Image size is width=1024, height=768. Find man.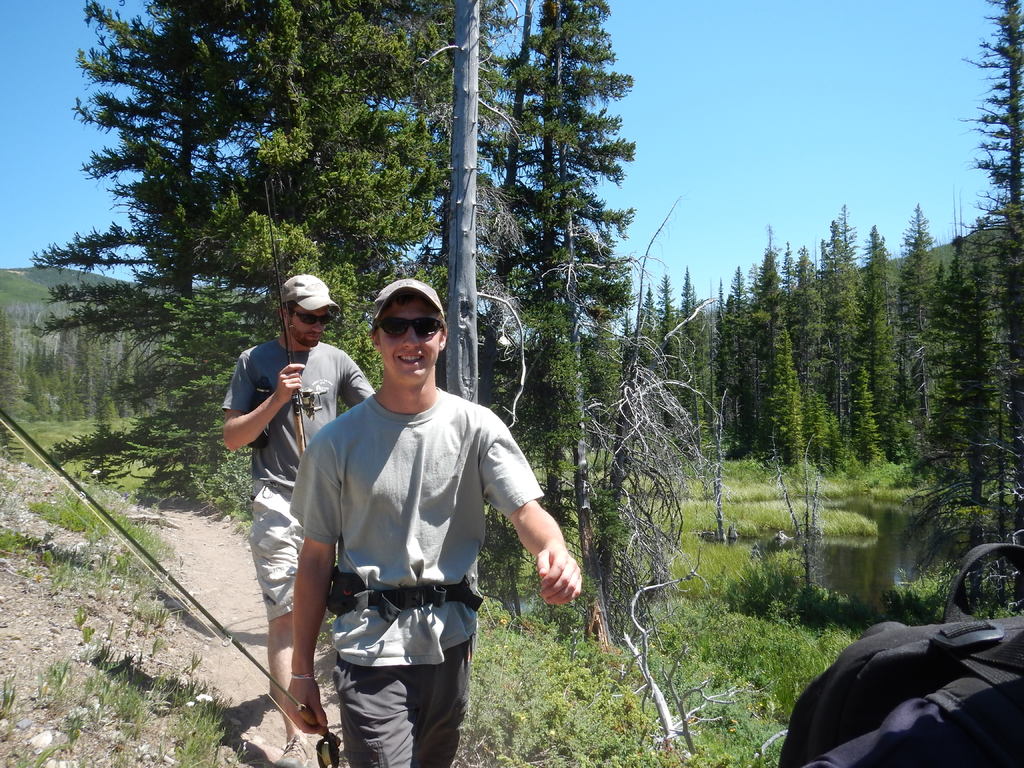
region(294, 282, 572, 734).
